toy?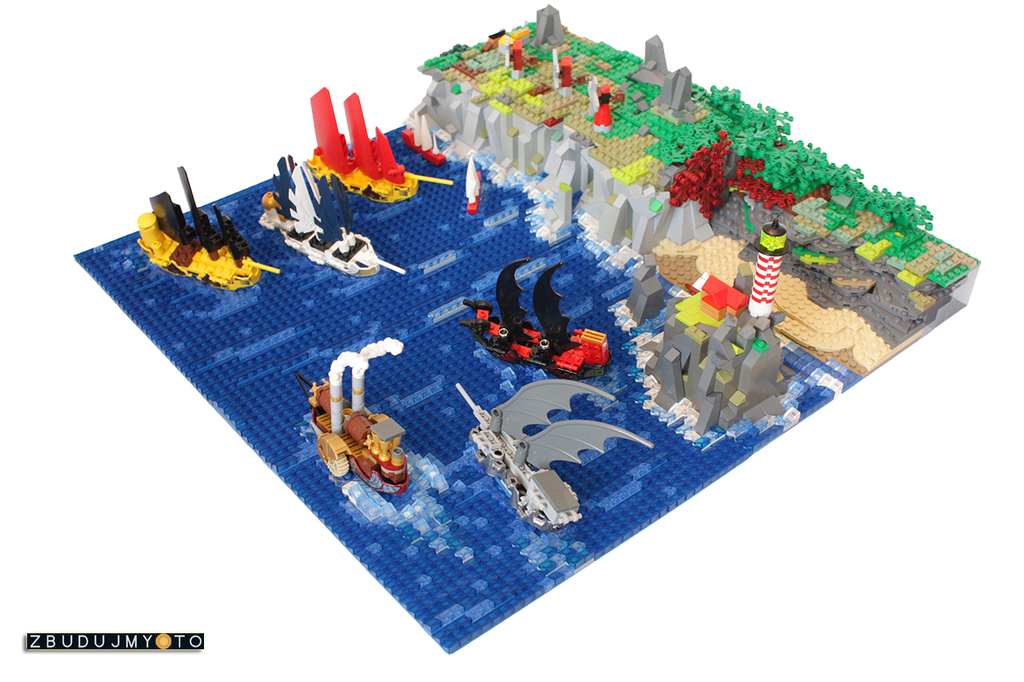
region(630, 34, 673, 90)
